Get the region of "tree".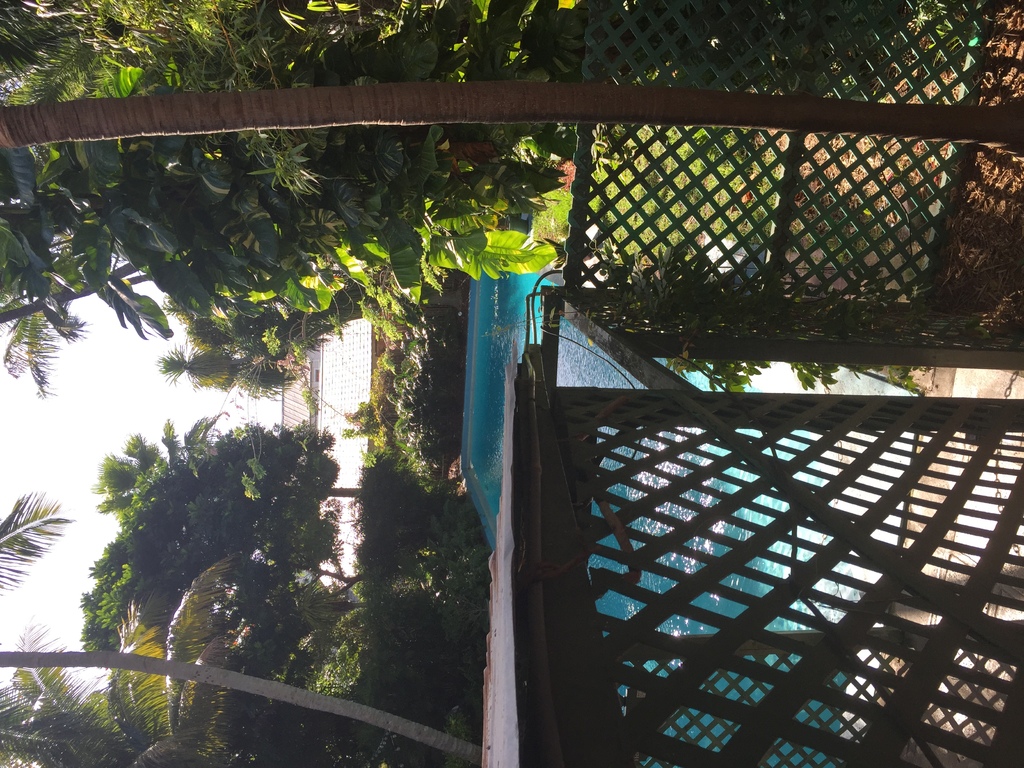
box(84, 410, 369, 674).
